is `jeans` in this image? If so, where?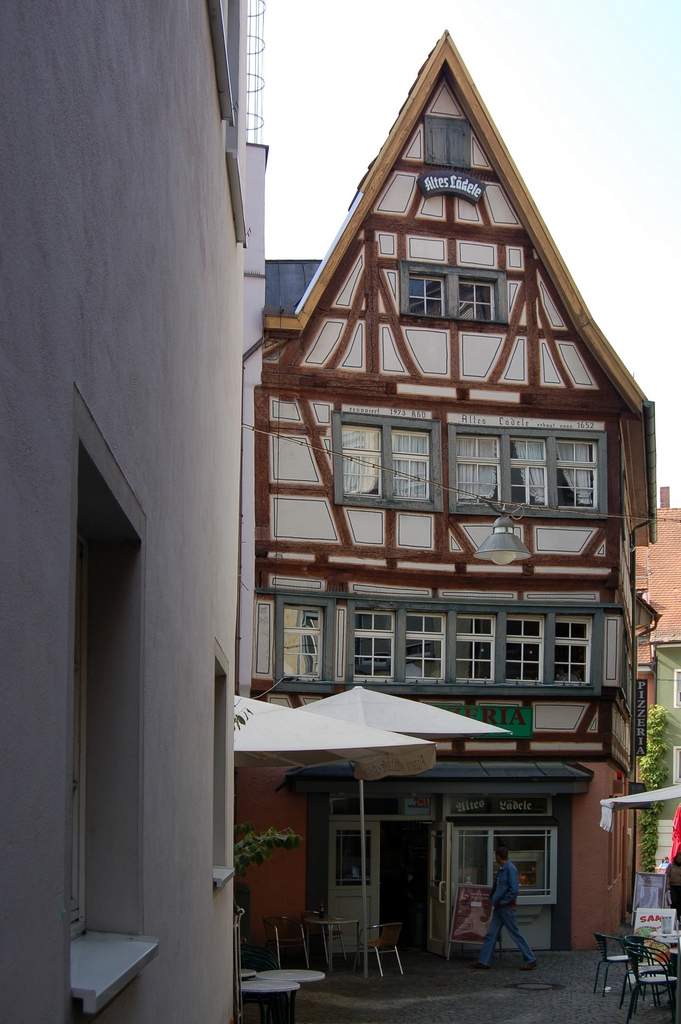
Yes, at box=[473, 907, 541, 966].
